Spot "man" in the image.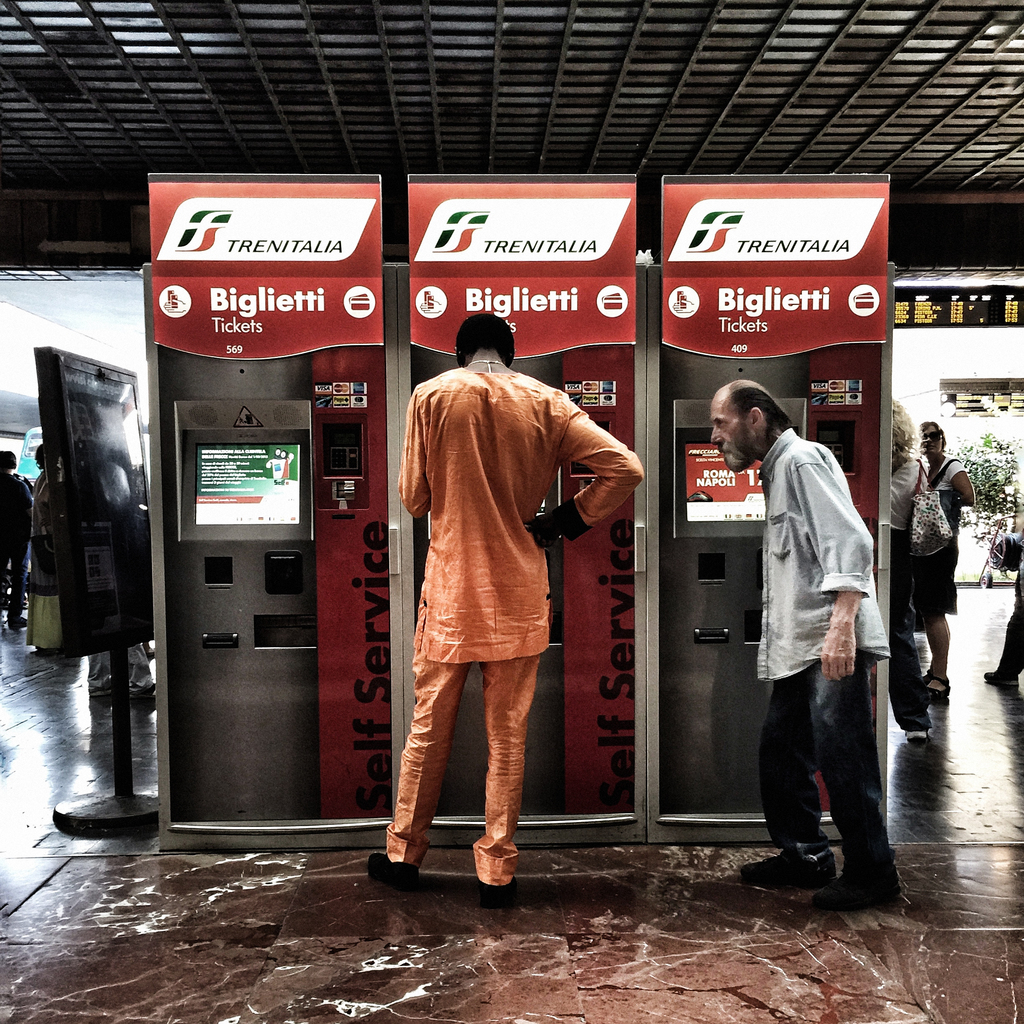
"man" found at (x1=0, y1=444, x2=29, y2=626).
